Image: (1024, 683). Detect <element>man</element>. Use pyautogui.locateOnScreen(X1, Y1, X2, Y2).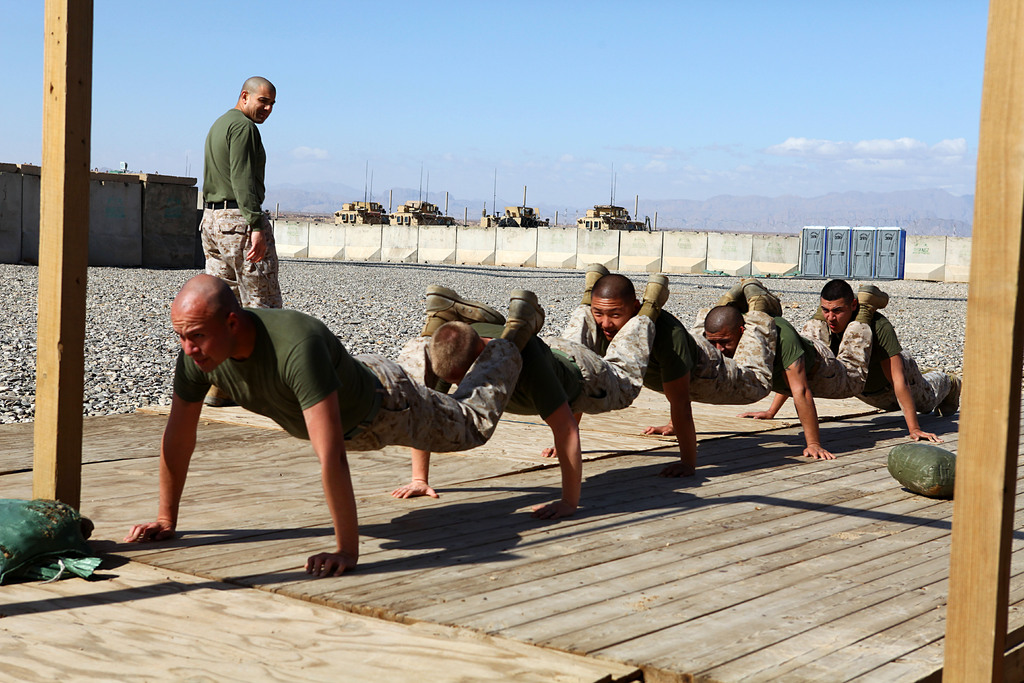
pyautogui.locateOnScreen(135, 277, 532, 561).
